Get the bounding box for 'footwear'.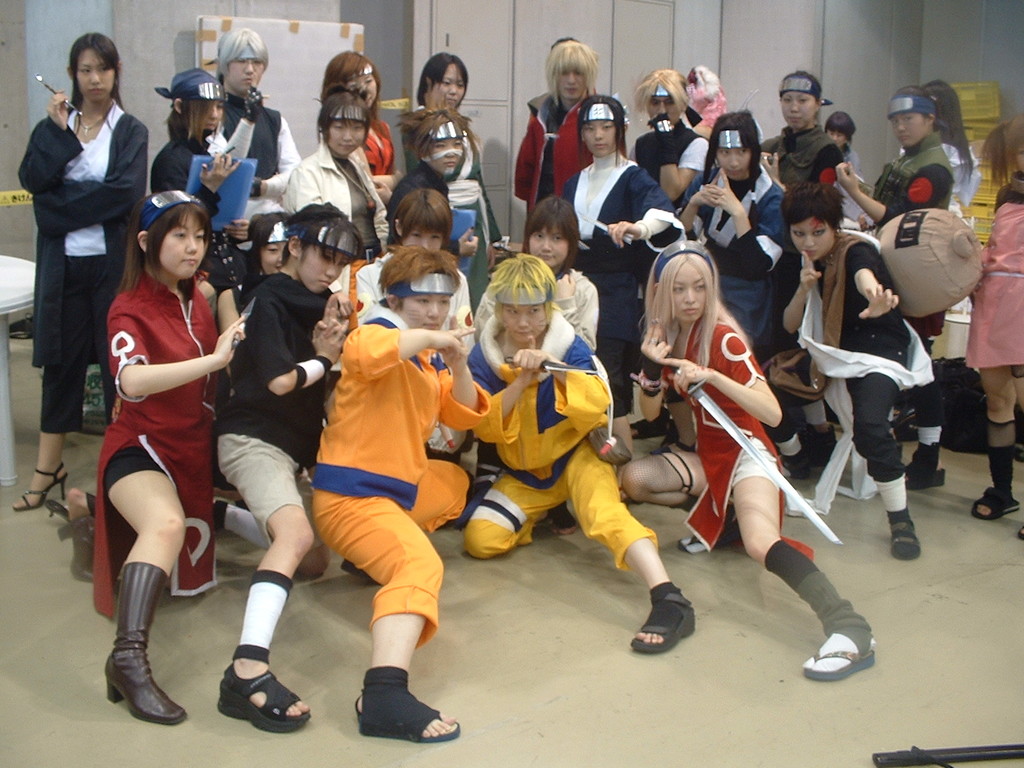
(left=630, top=415, right=671, bottom=440).
